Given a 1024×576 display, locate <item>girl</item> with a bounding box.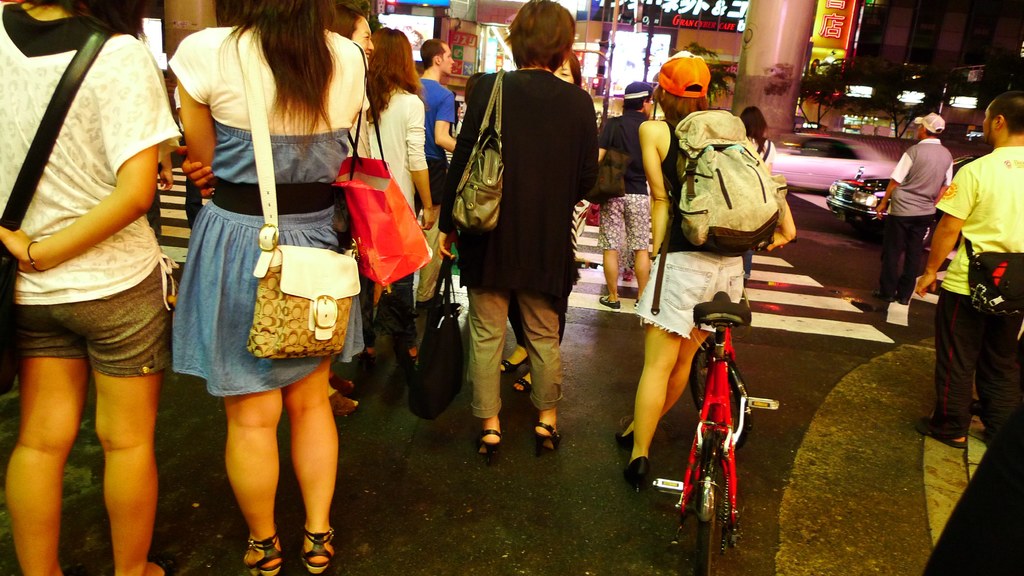
Located: x1=167, y1=0, x2=369, y2=575.
